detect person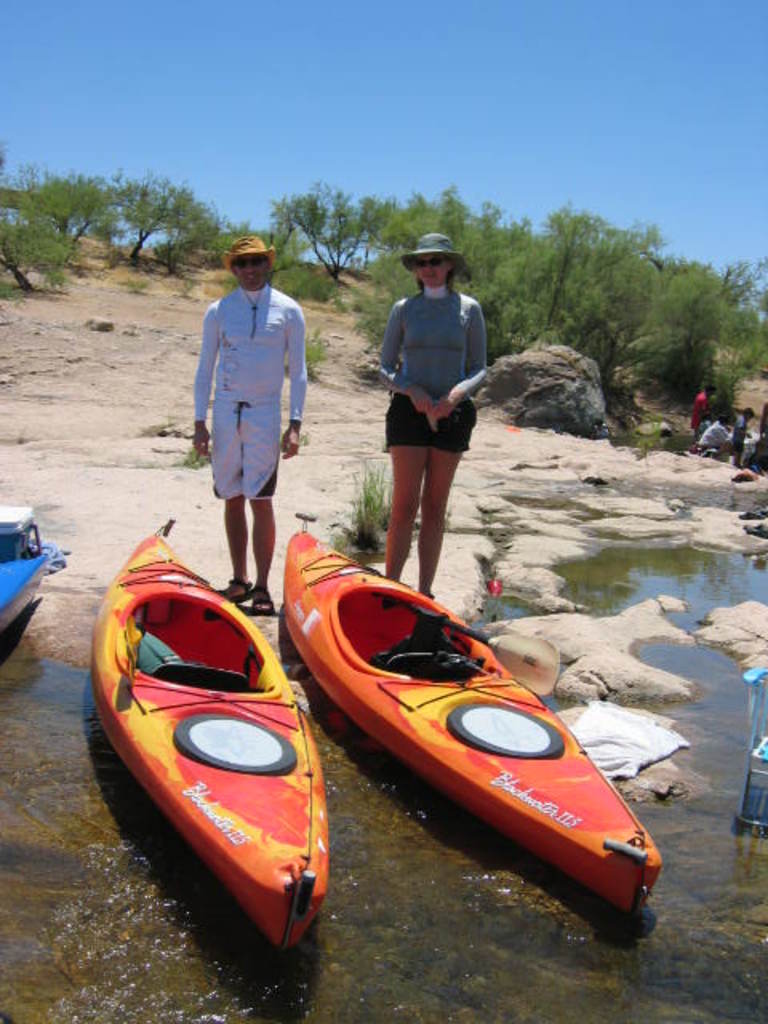
{"x1": 190, "y1": 229, "x2": 307, "y2": 616}
